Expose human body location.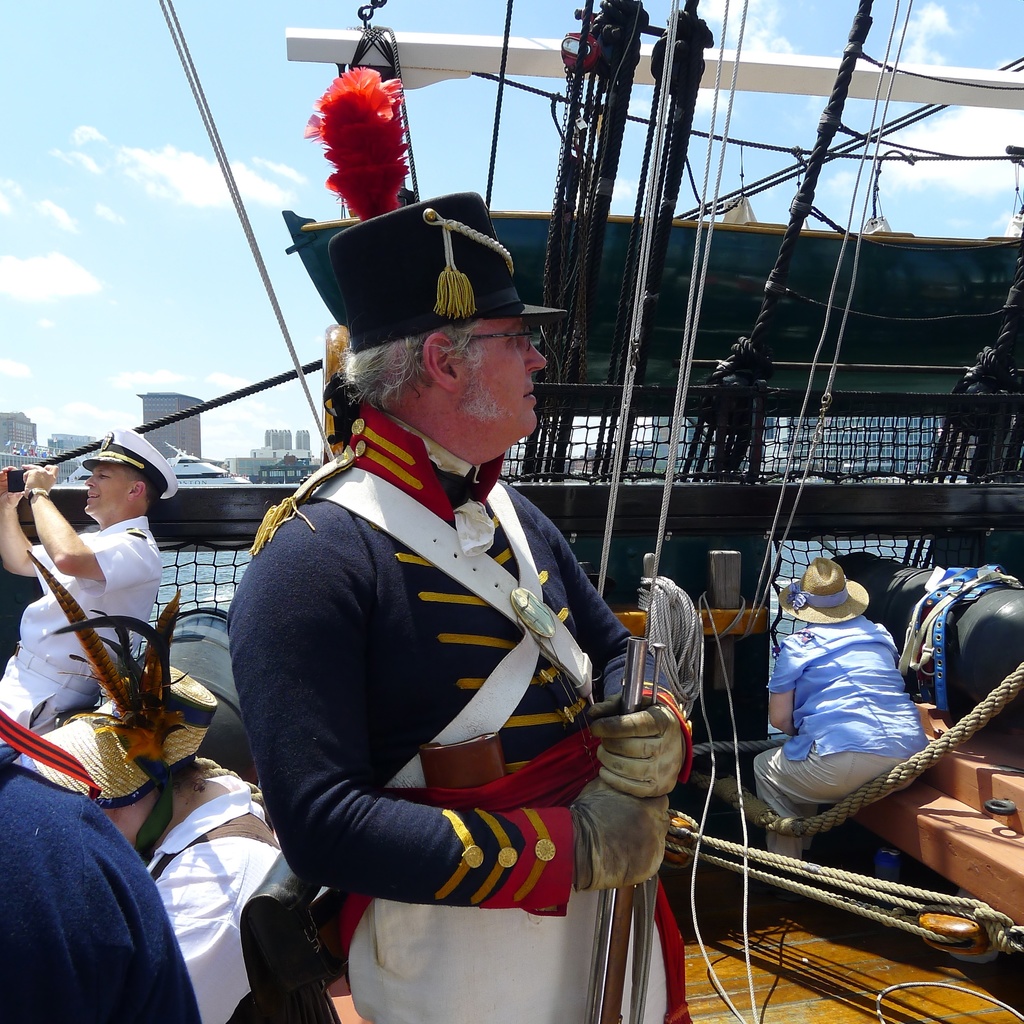
Exposed at 221 61 694 1023.
